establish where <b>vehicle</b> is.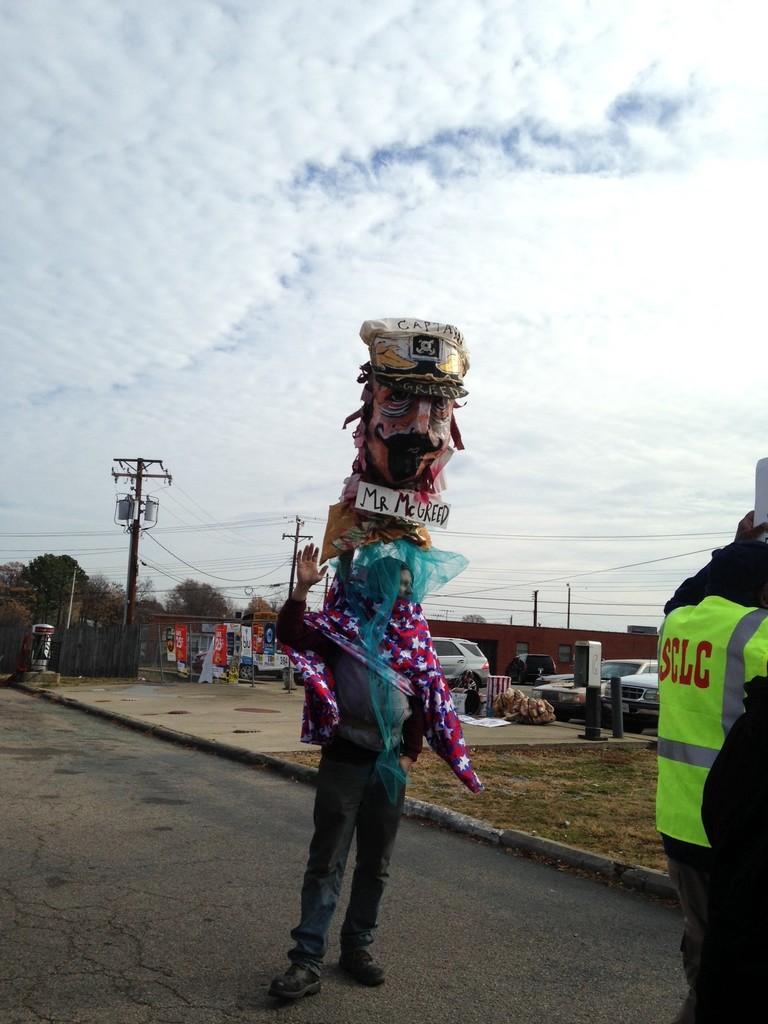
Established at box(604, 659, 655, 729).
